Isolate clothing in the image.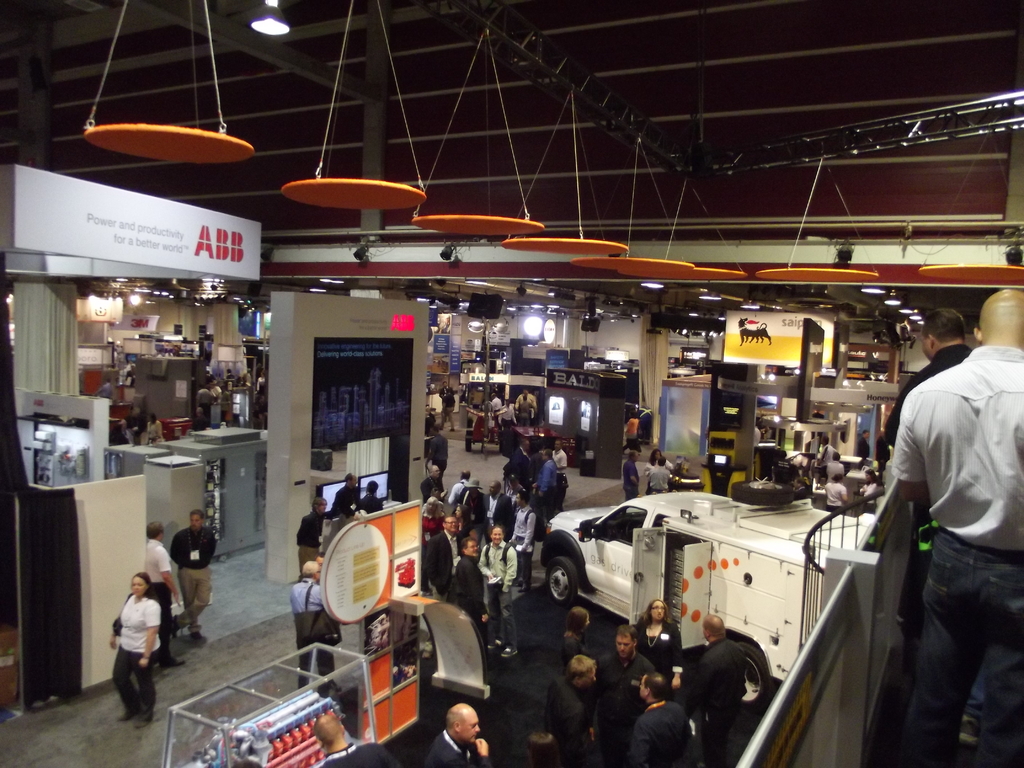
Isolated region: bbox(884, 344, 971, 614).
